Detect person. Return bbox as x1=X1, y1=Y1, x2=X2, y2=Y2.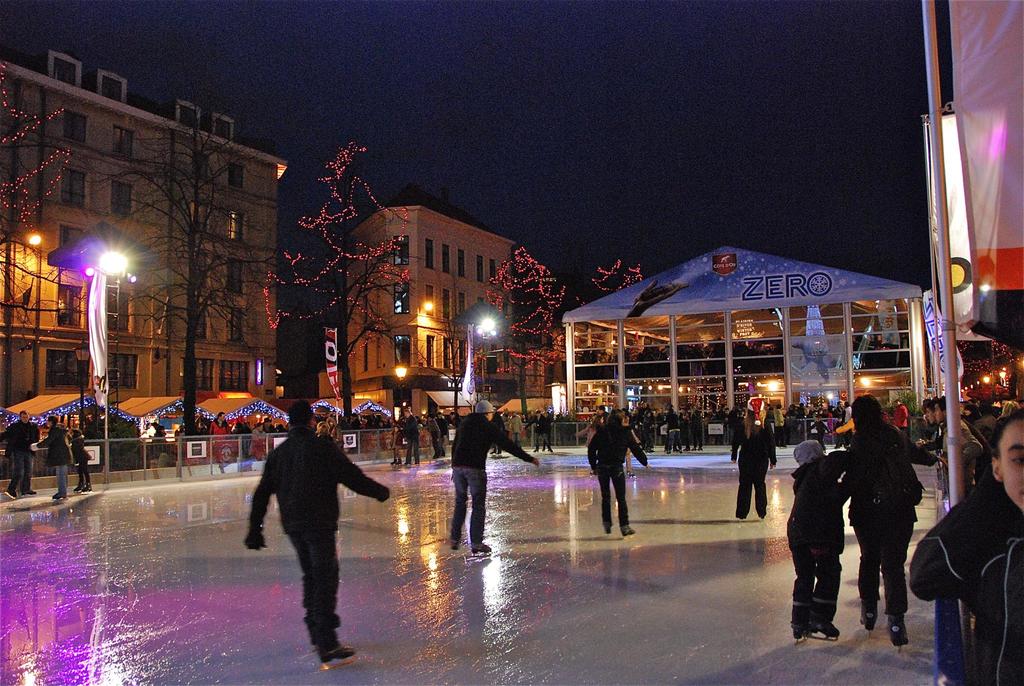
x1=255, y1=414, x2=276, y2=442.
